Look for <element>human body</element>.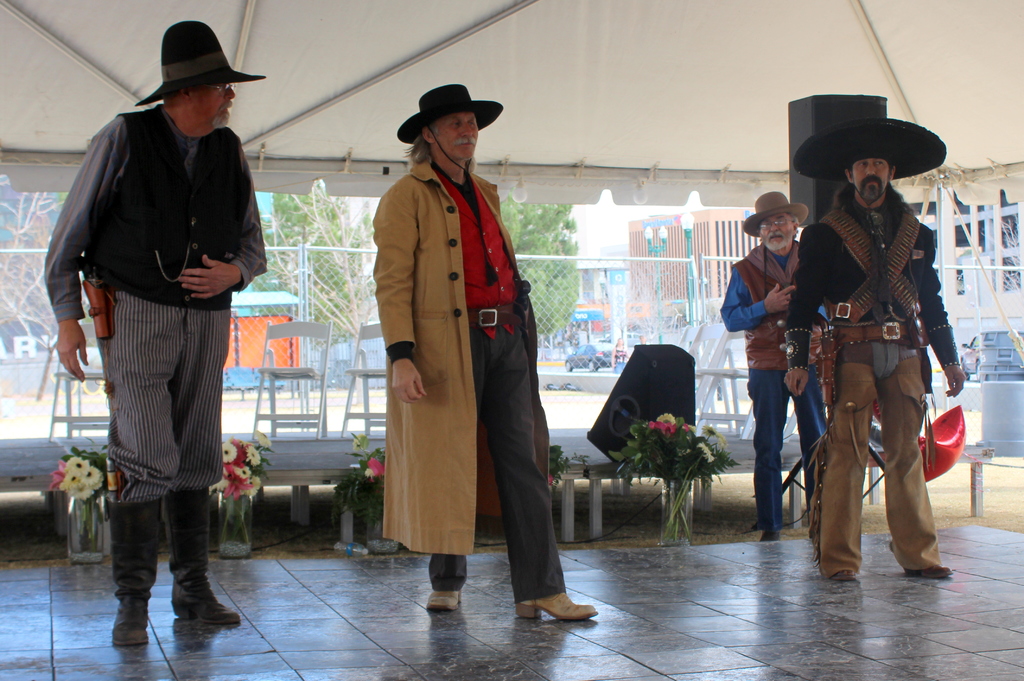
Found: BBox(45, 104, 267, 646).
